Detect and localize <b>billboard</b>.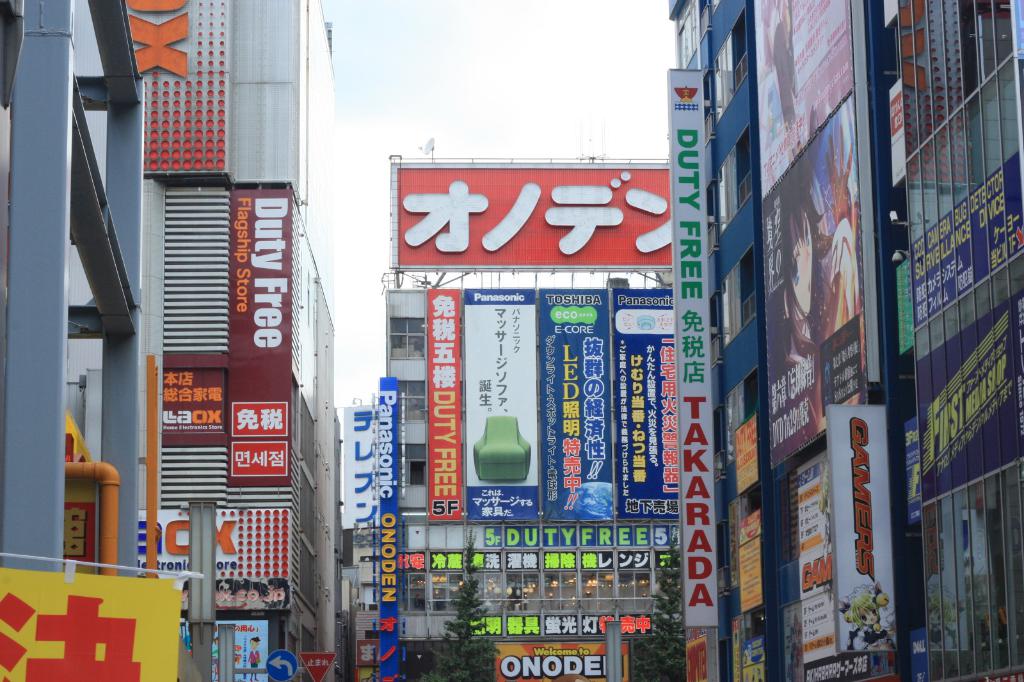
Localized at BBox(908, 152, 1023, 333).
